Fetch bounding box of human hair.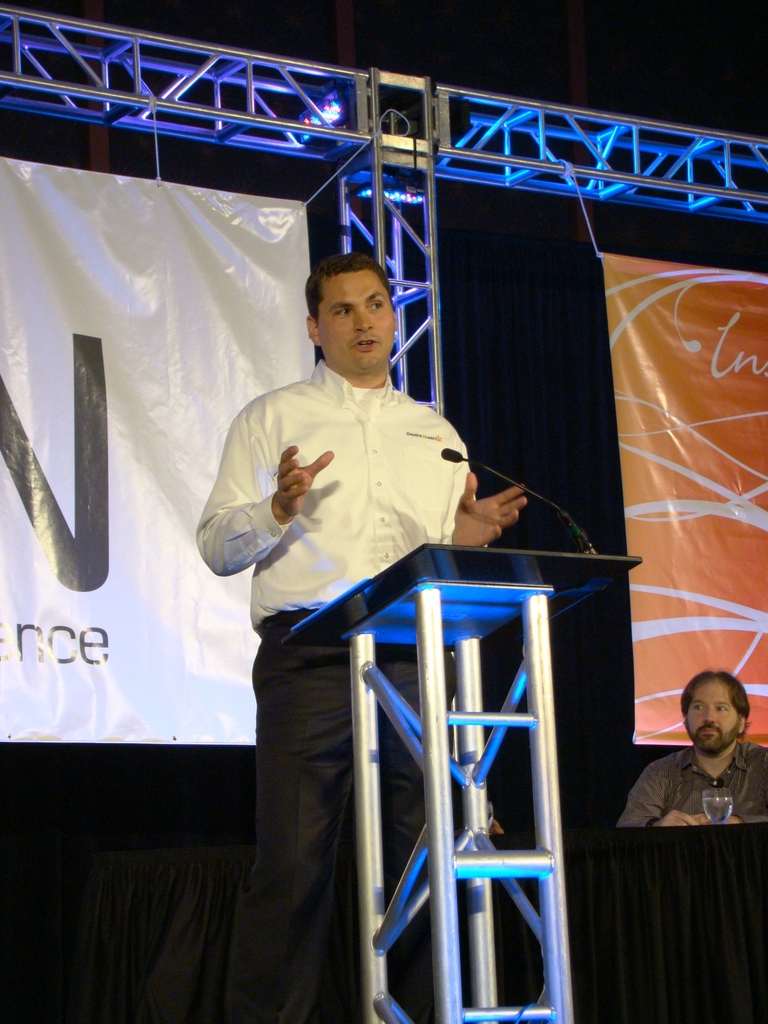
Bbox: left=300, top=248, right=397, bottom=323.
